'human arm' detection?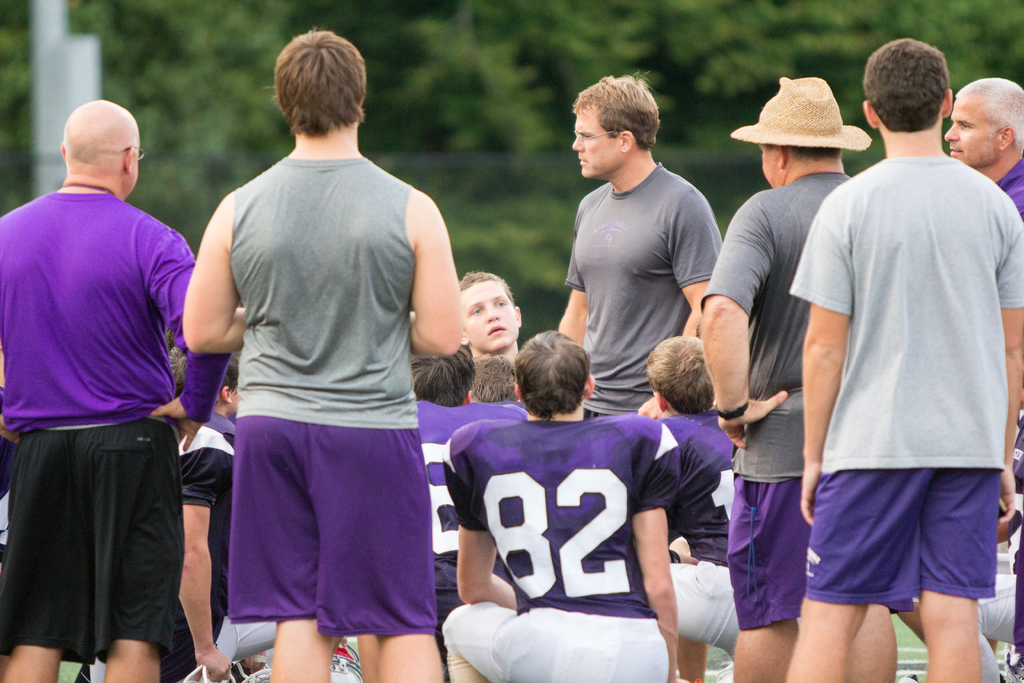
627/436/694/682
